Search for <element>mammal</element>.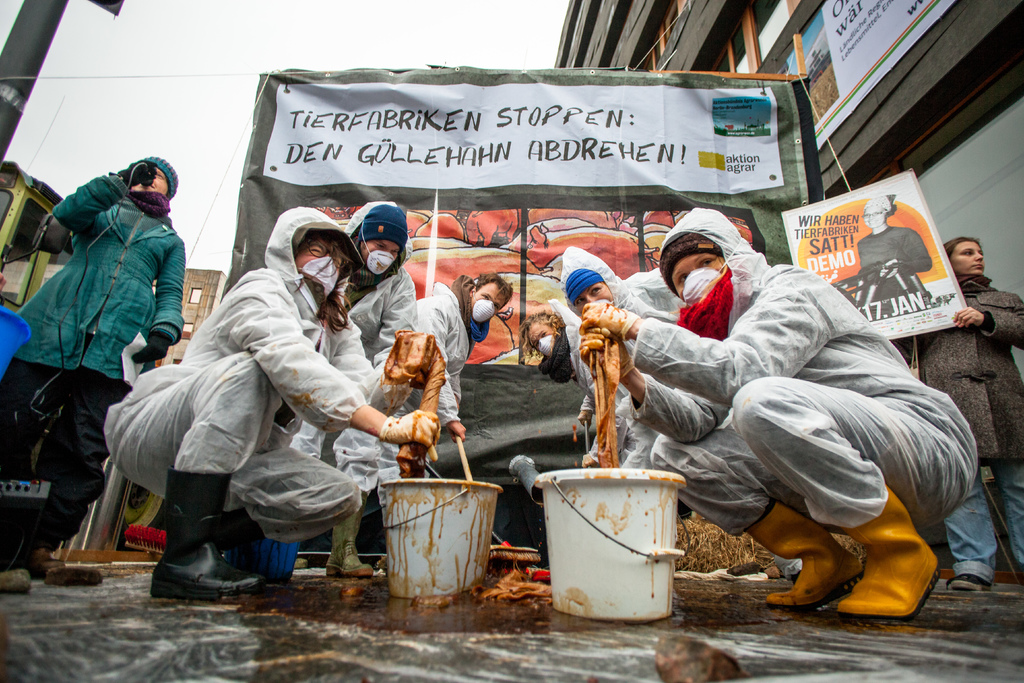
Found at select_region(893, 236, 1023, 592).
